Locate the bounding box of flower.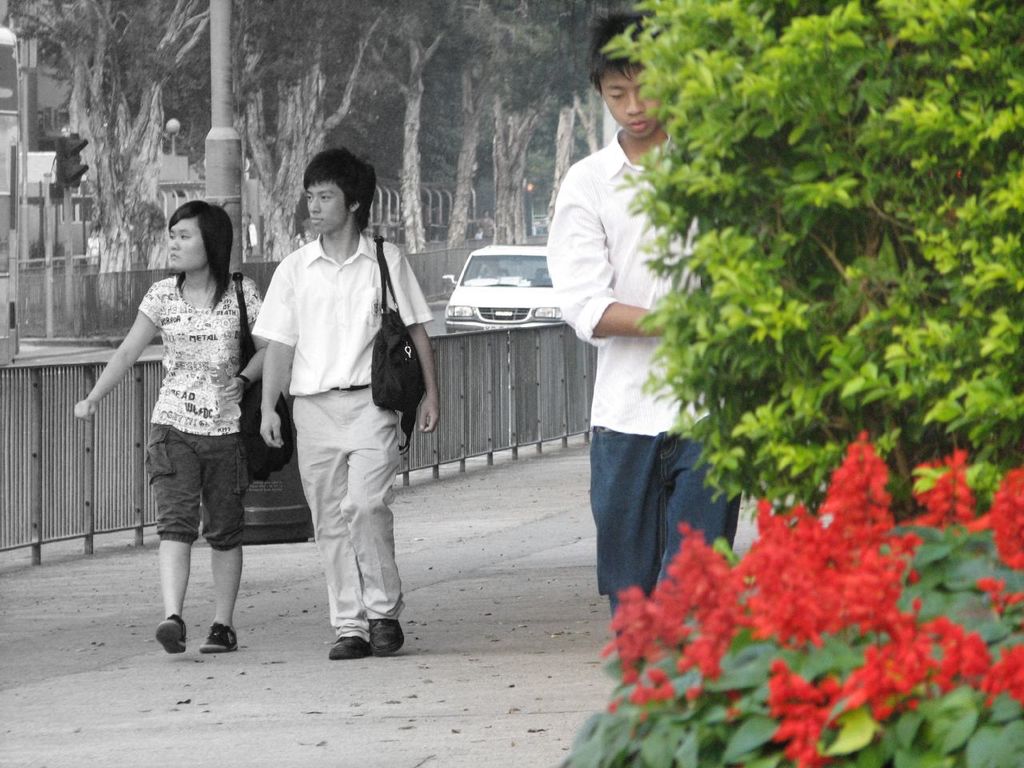
Bounding box: detection(922, 453, 994, 527).
